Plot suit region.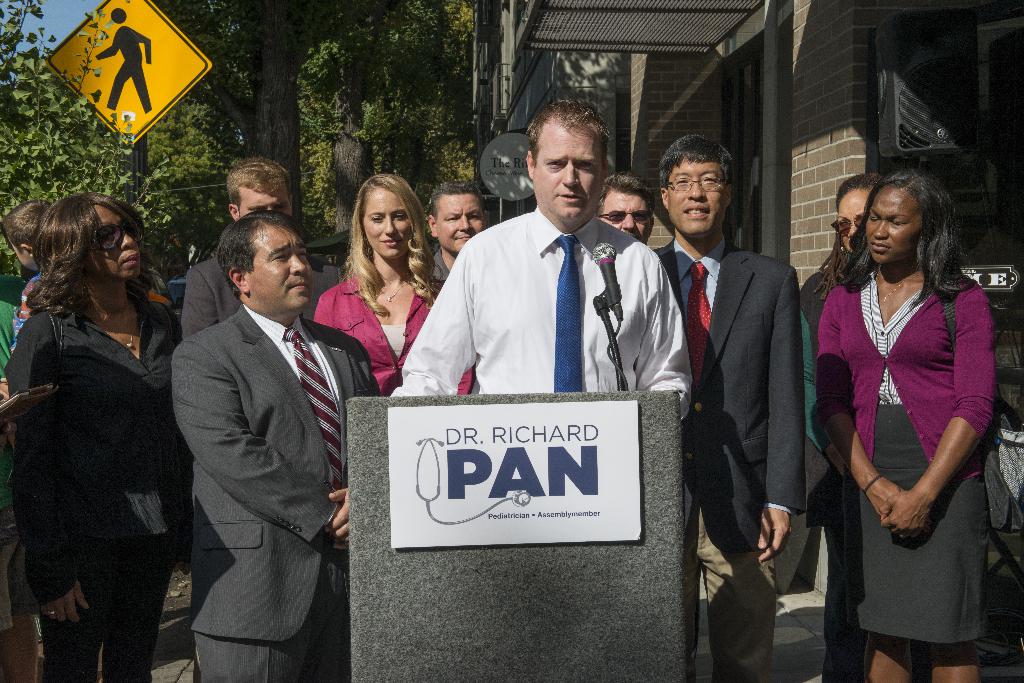
Plotted at (left=664, top=142, right=820, bottom=659).
